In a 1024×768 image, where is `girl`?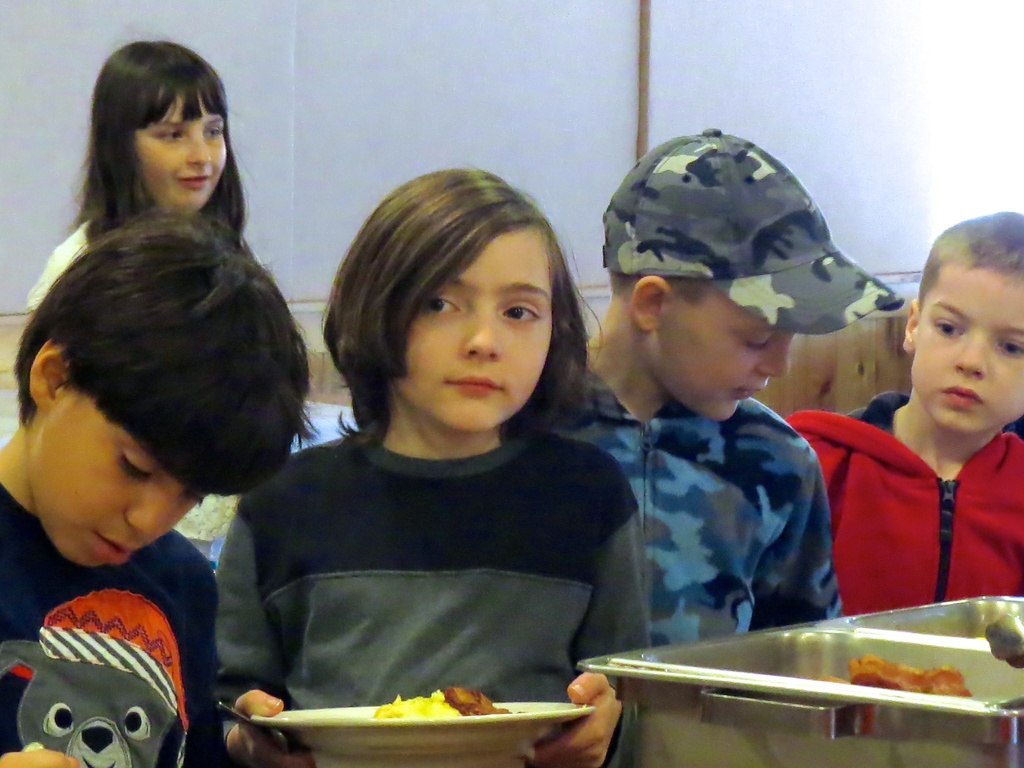
bbox=(214, 170, 652, 767).
